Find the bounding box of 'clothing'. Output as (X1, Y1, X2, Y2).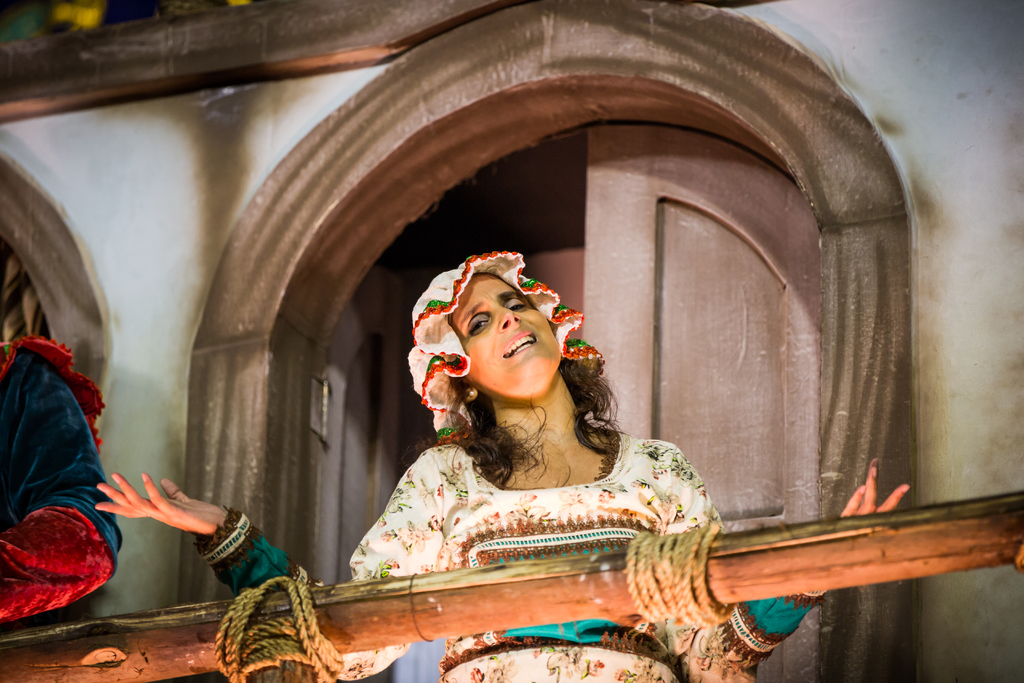
(202, 435, 811, 682).
